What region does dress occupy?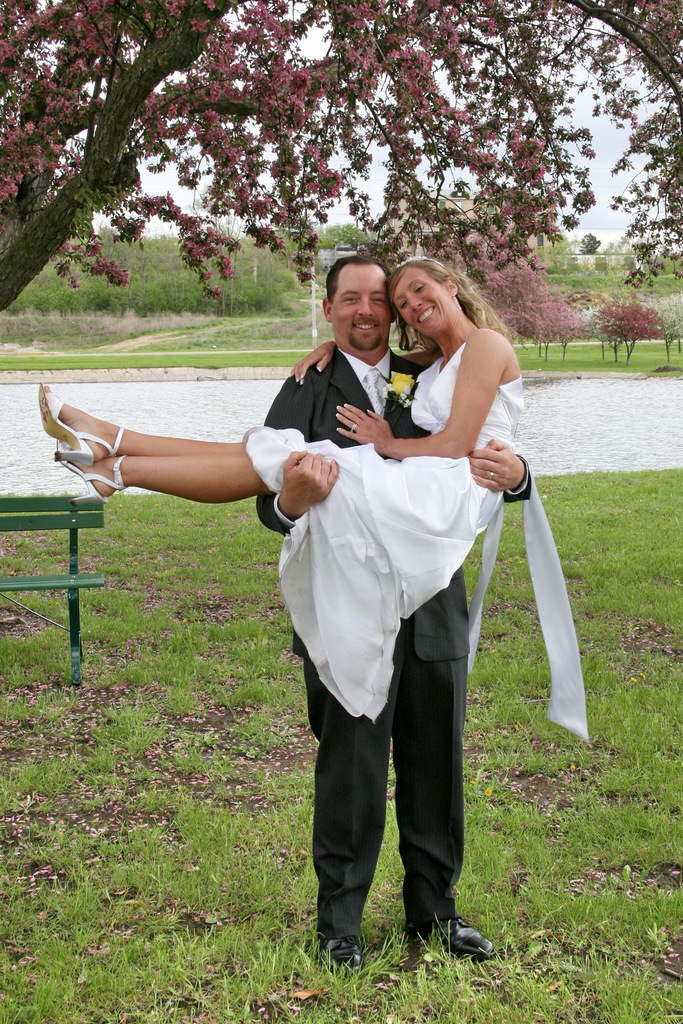
detection(245, 345, 541, 935).
